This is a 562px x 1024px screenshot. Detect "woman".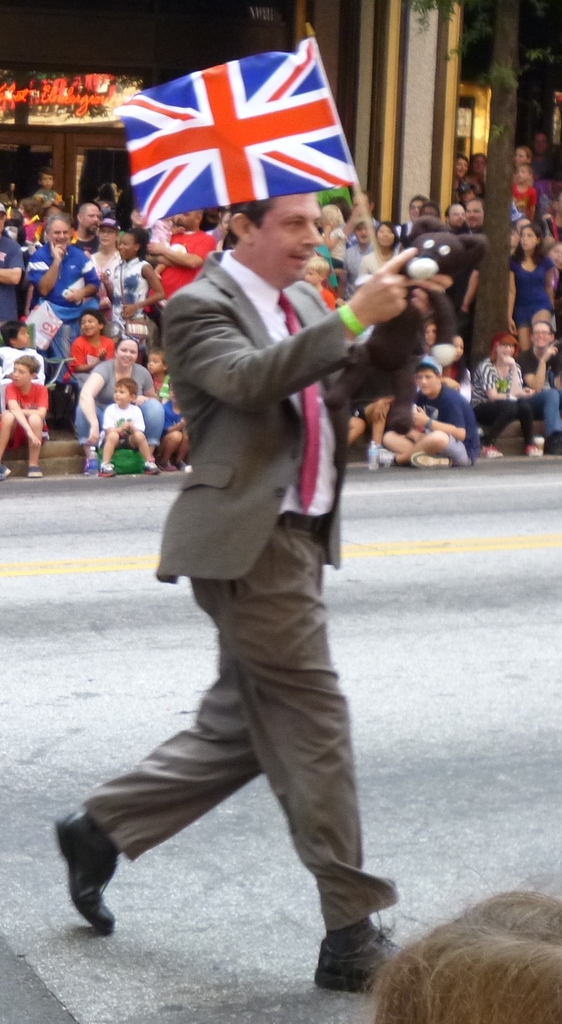
x1=86, y1=217, x2=121, y2=322.
